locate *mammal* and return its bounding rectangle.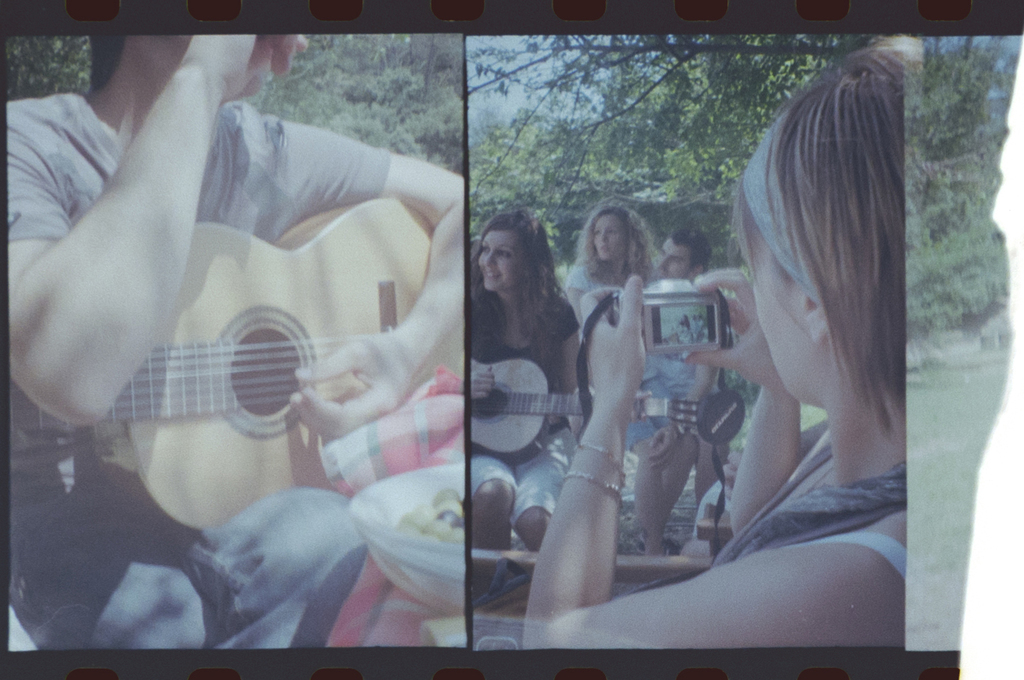
detection(0, 35, 466, 644).
